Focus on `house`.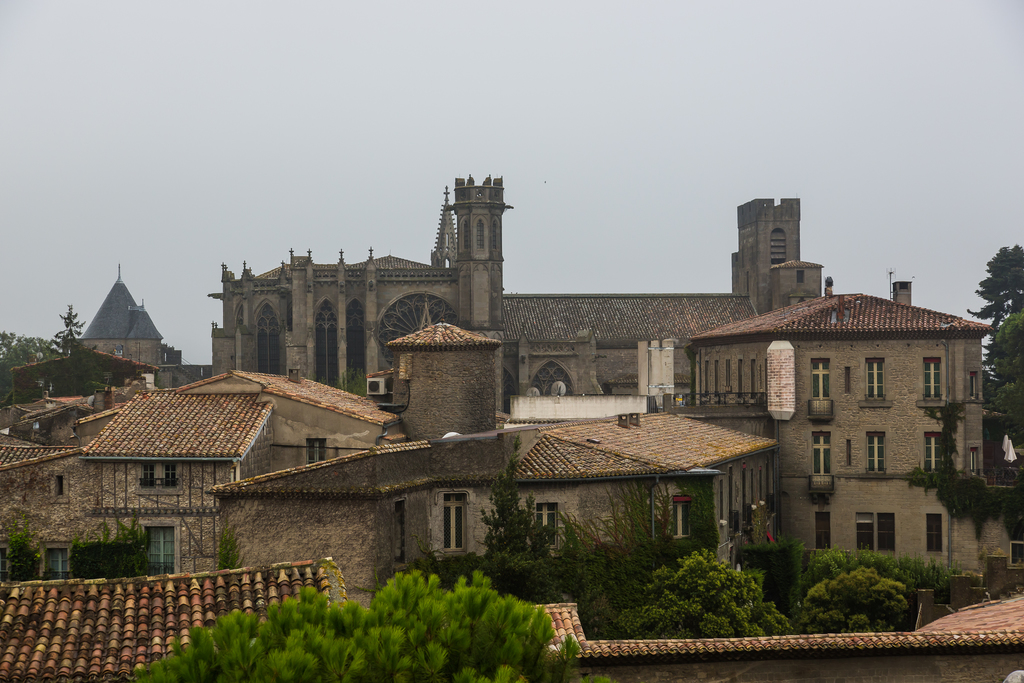
Focused at box=[0, 573, 349, 675].
